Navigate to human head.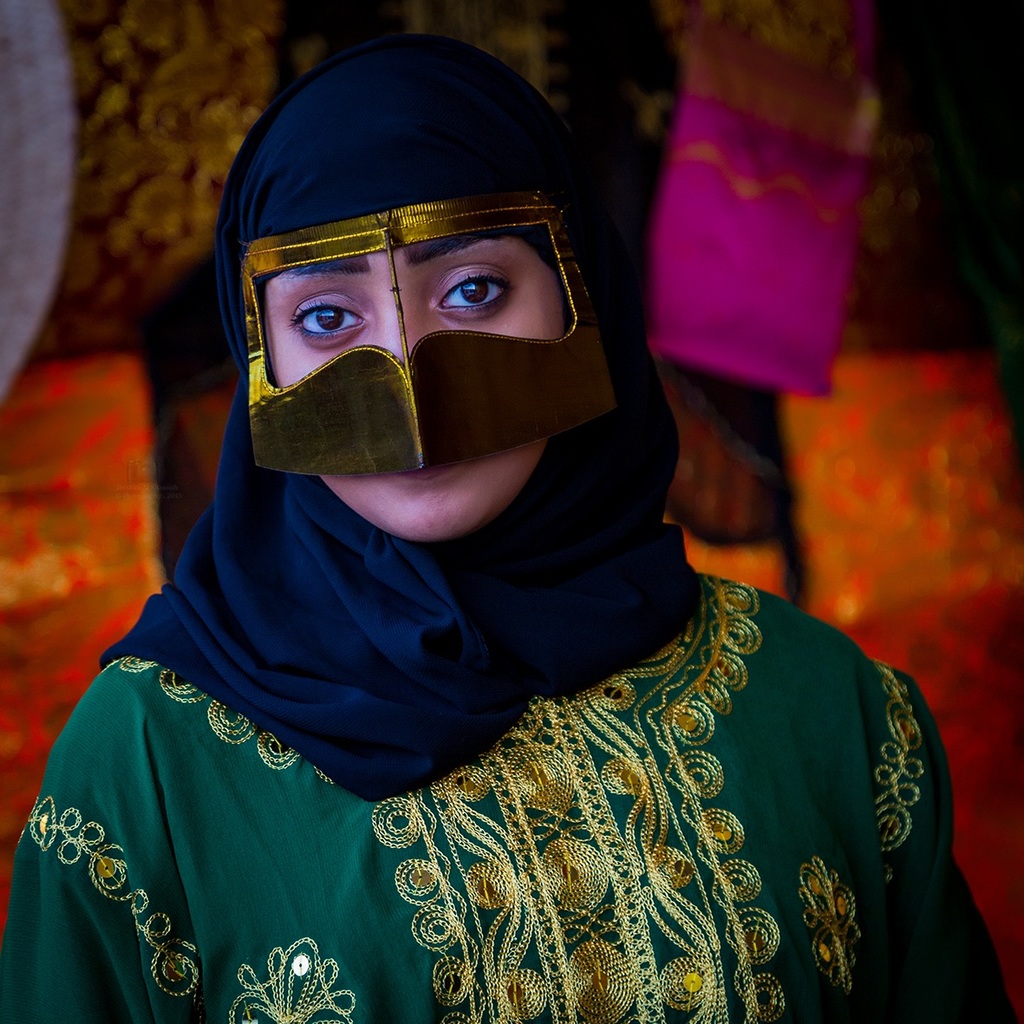
Navigation target: bbox=(215, 33, 597, 538).
